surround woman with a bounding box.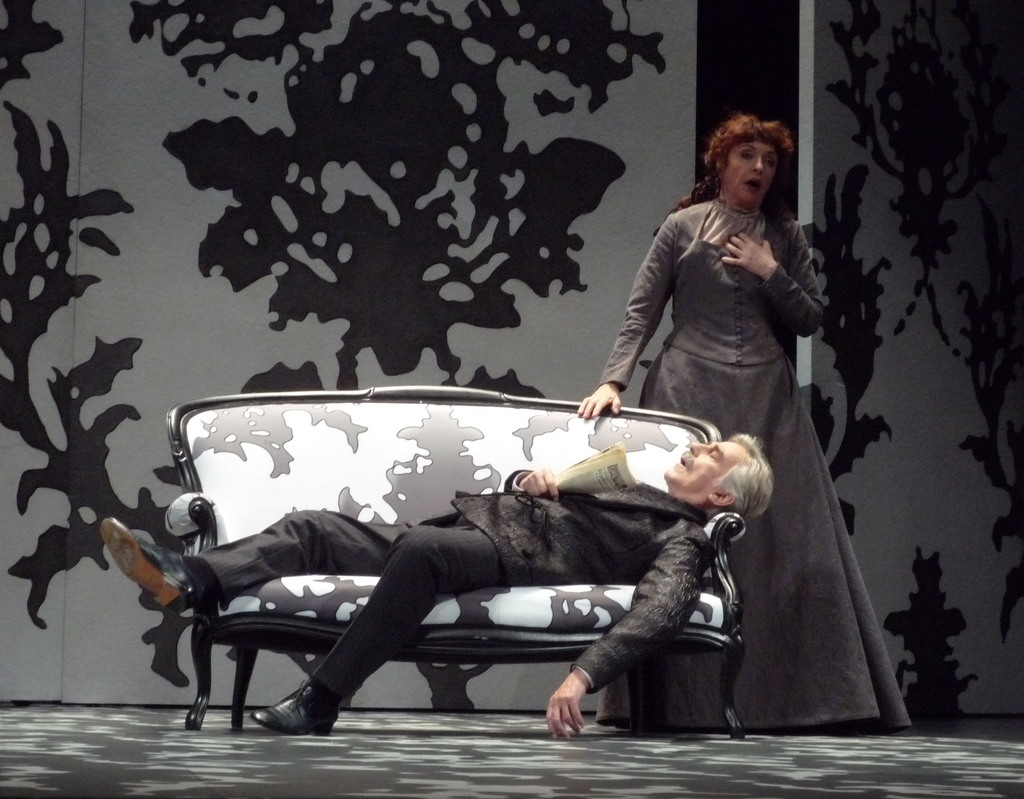
[557, 134, 835, 715].
